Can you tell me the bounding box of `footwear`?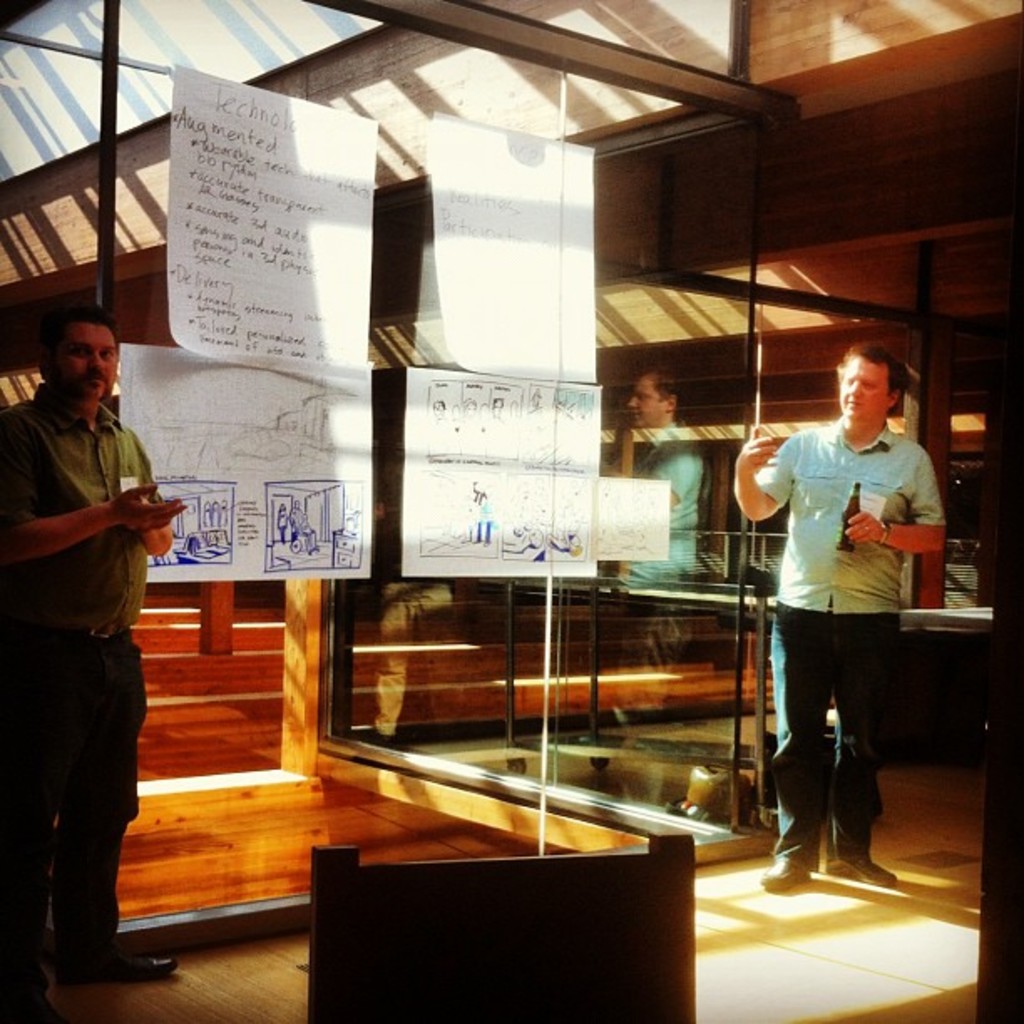
[left=64, top=934, right=189, bottom=979].
